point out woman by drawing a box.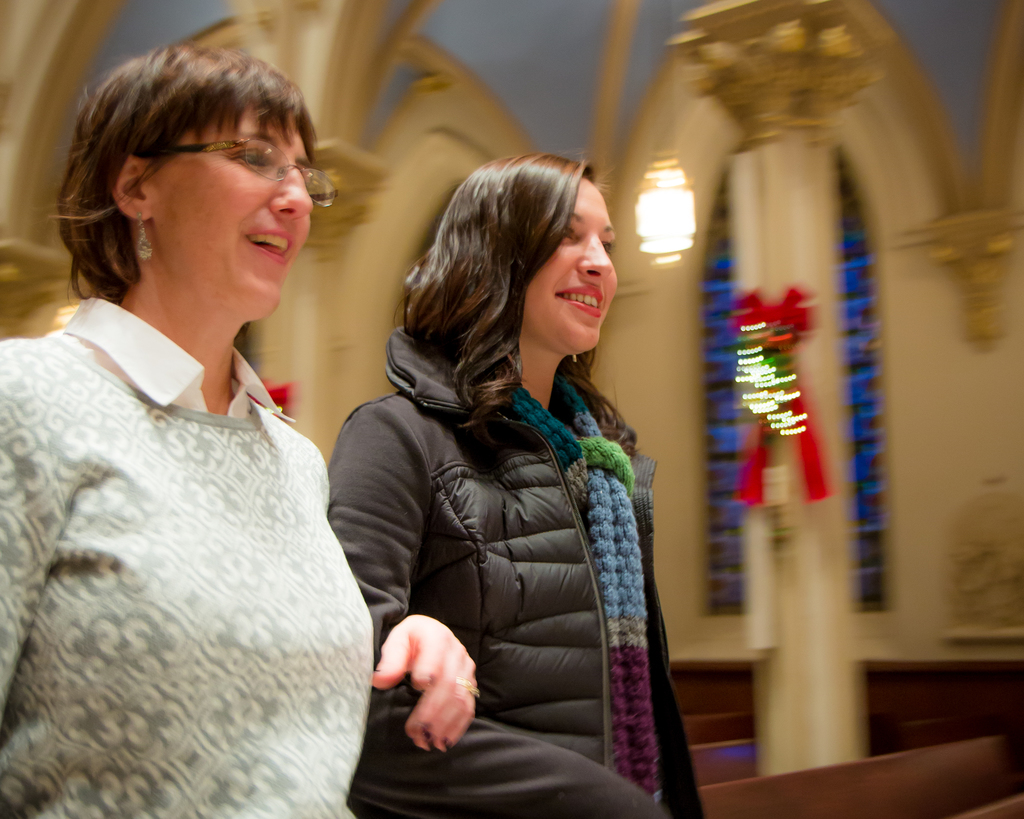
crop(321, 155, 707, 818).
